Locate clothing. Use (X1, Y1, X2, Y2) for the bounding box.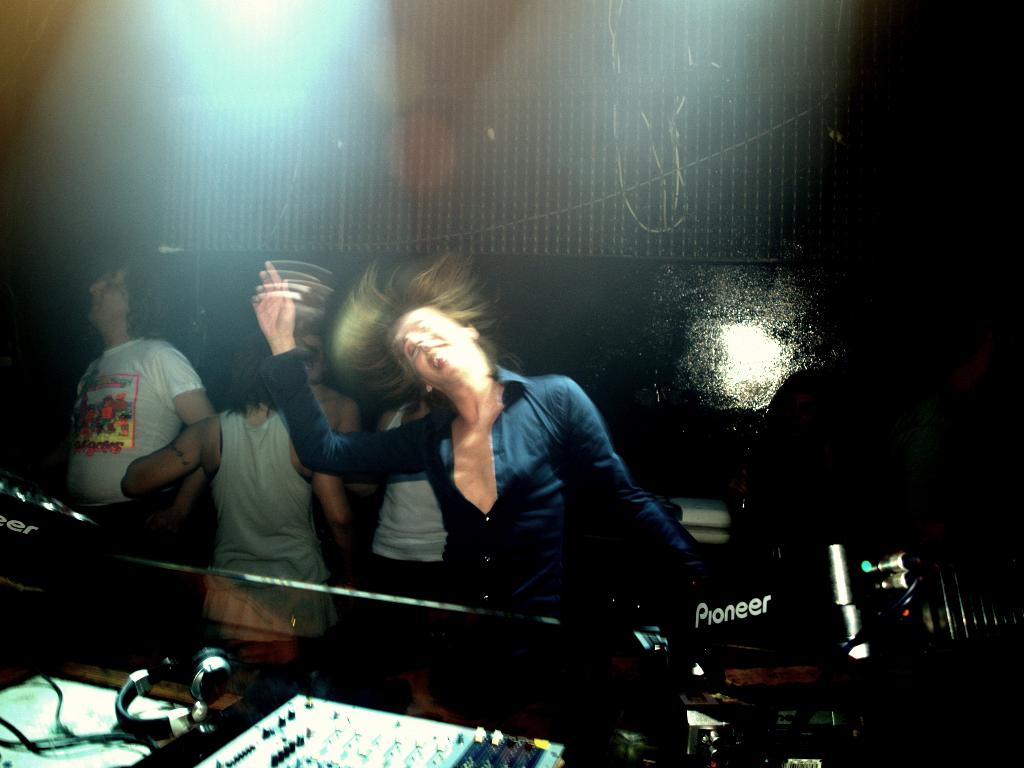
(215, 384, 351, 646).
